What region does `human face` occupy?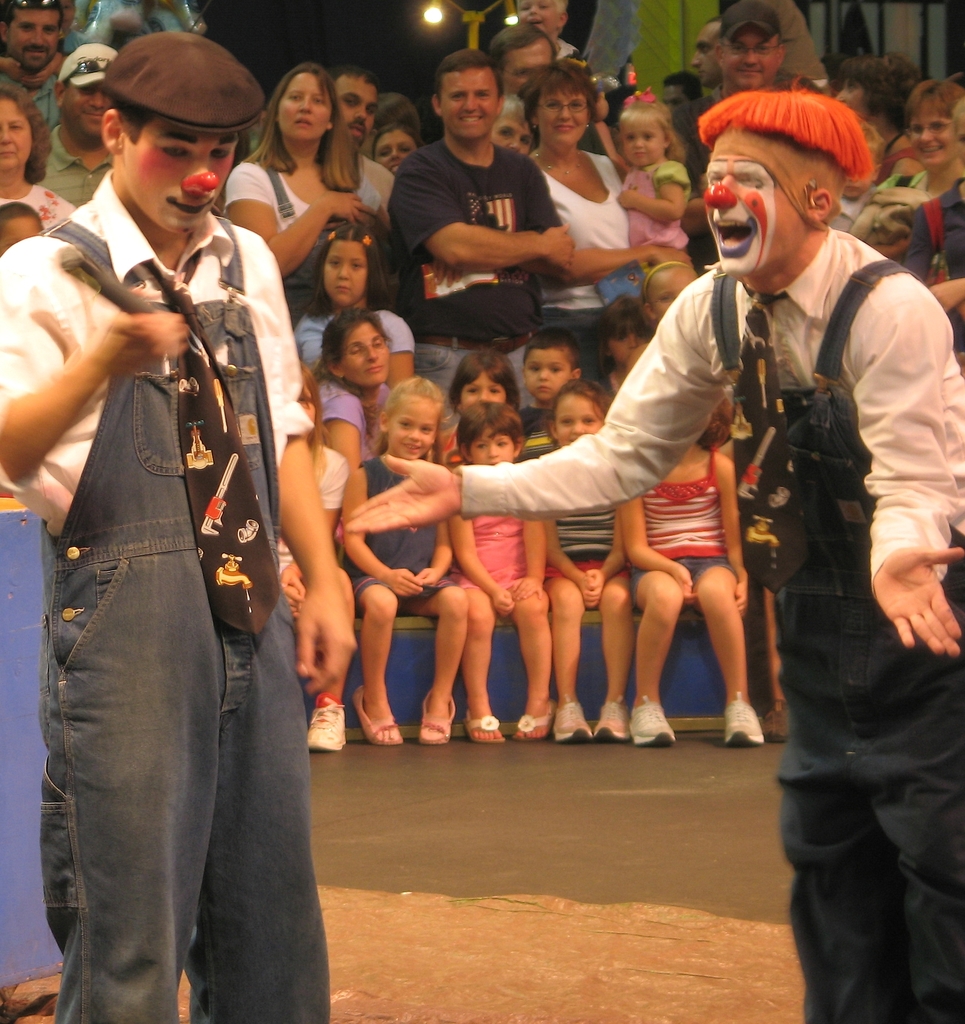
x1=388 y1=400 x2=430 y2=456.
